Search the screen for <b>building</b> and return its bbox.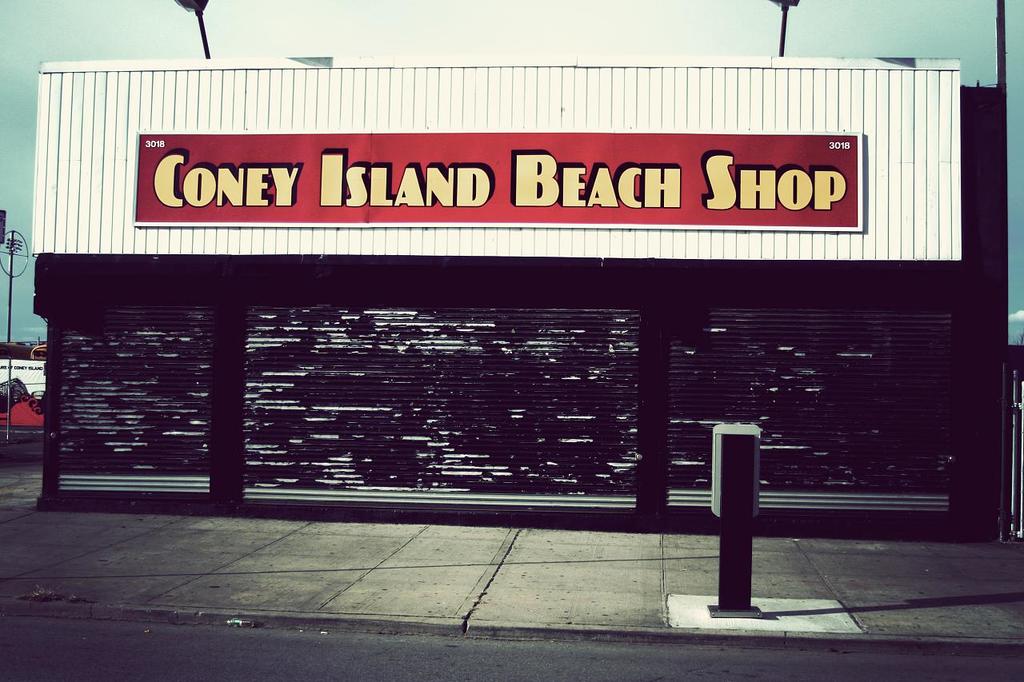
Found: locate(24, 37, 1006, 523).
